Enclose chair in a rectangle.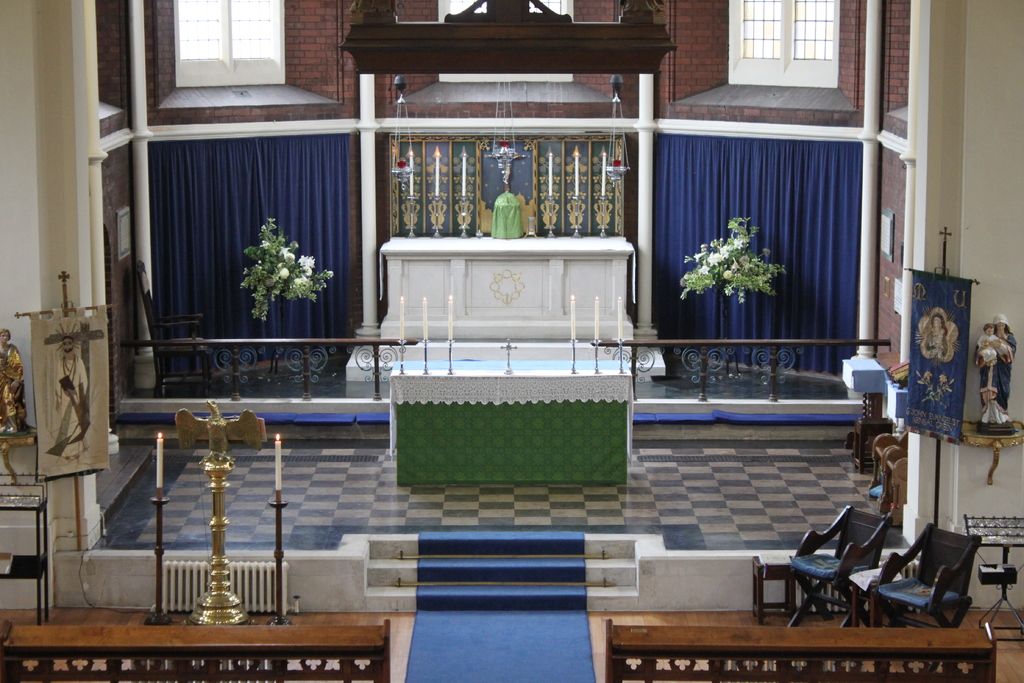
[871,522,981,667].
